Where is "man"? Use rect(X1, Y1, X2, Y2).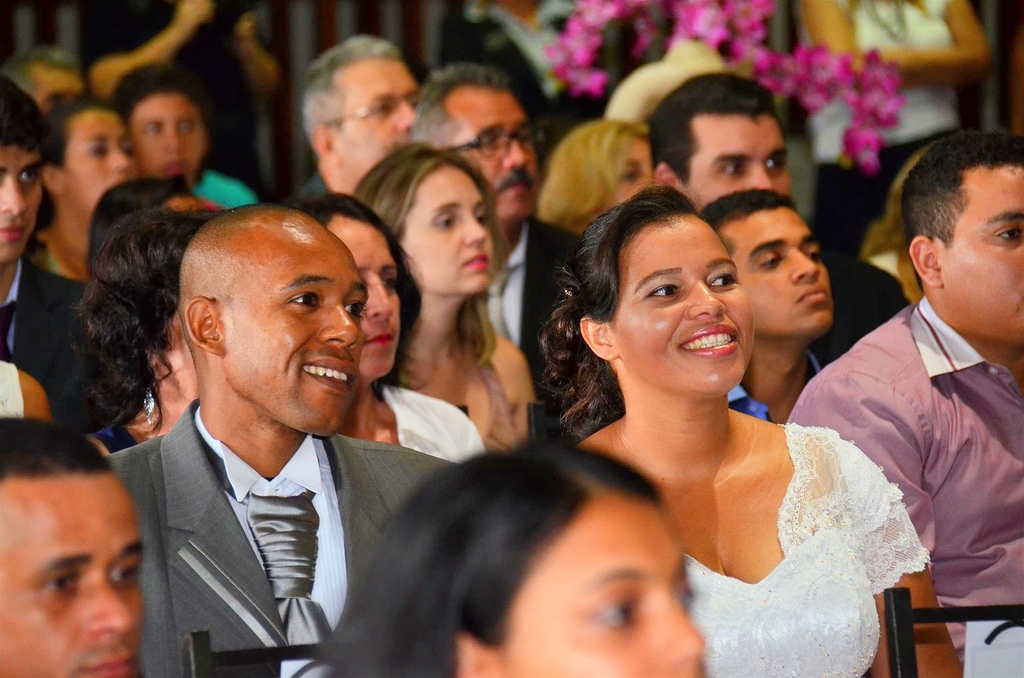
rect(409, 58, 559, 362).
